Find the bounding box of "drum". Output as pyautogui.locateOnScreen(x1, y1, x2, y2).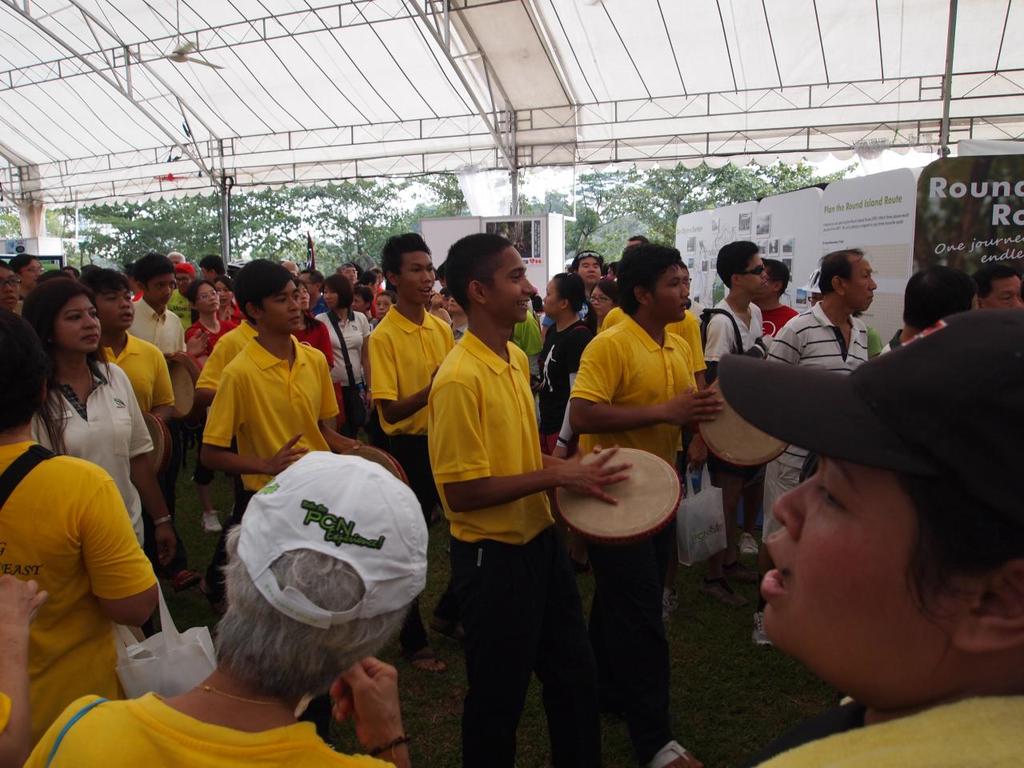
pyautogui.locateOnScreen(338, 445, 409, 486).
